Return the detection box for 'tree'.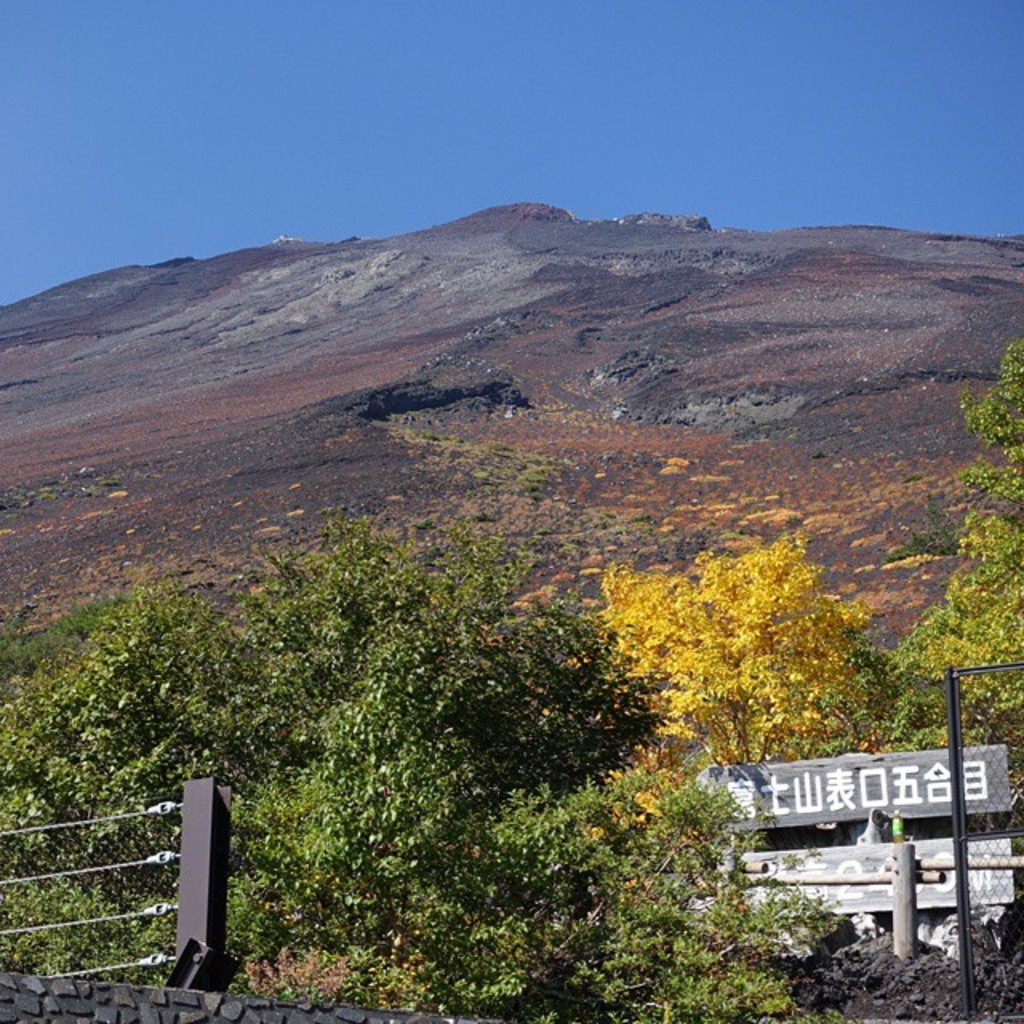
bbox=(637, 525, 914, 758).
